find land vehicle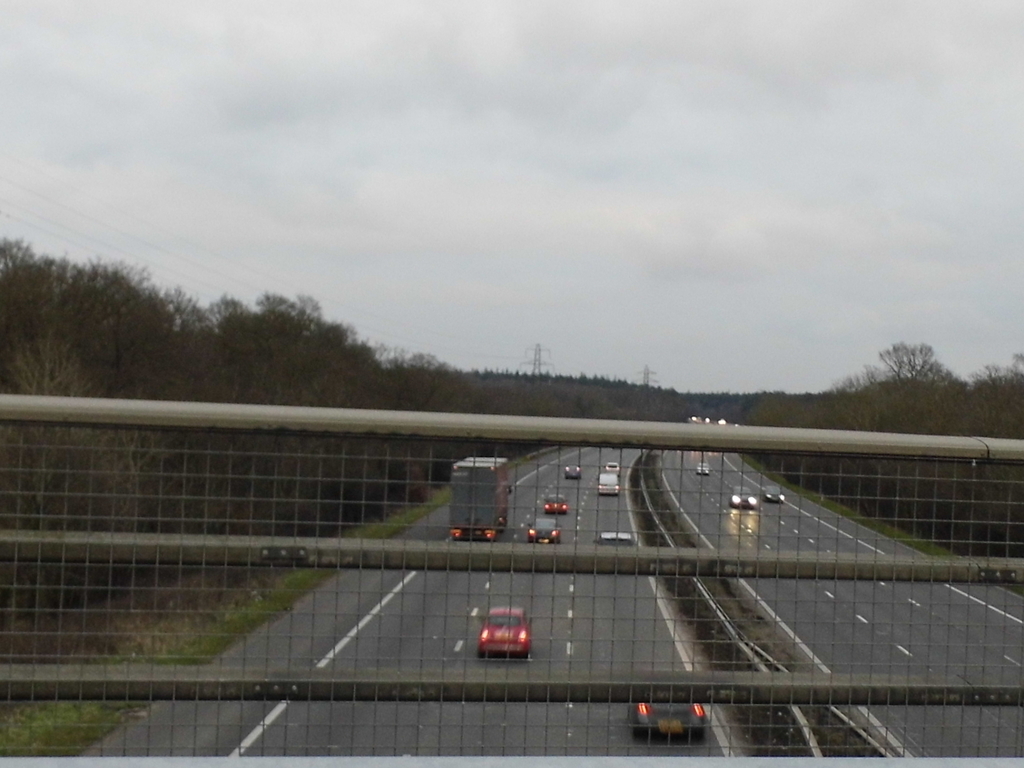
[604, 459, 621, 480]
